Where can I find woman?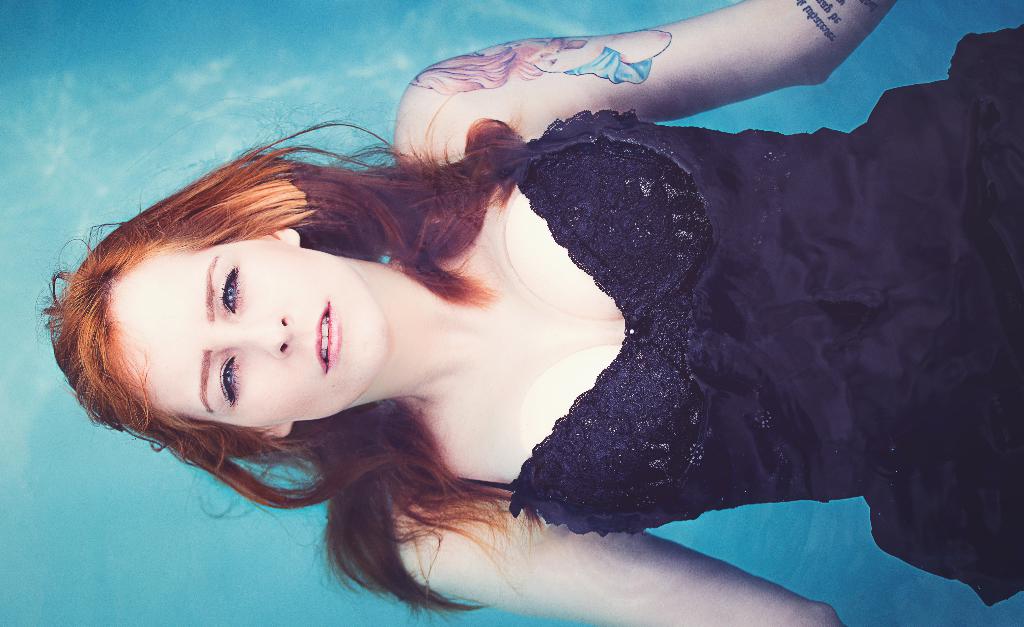
You can find it at region(93, 3, 950, 617).
